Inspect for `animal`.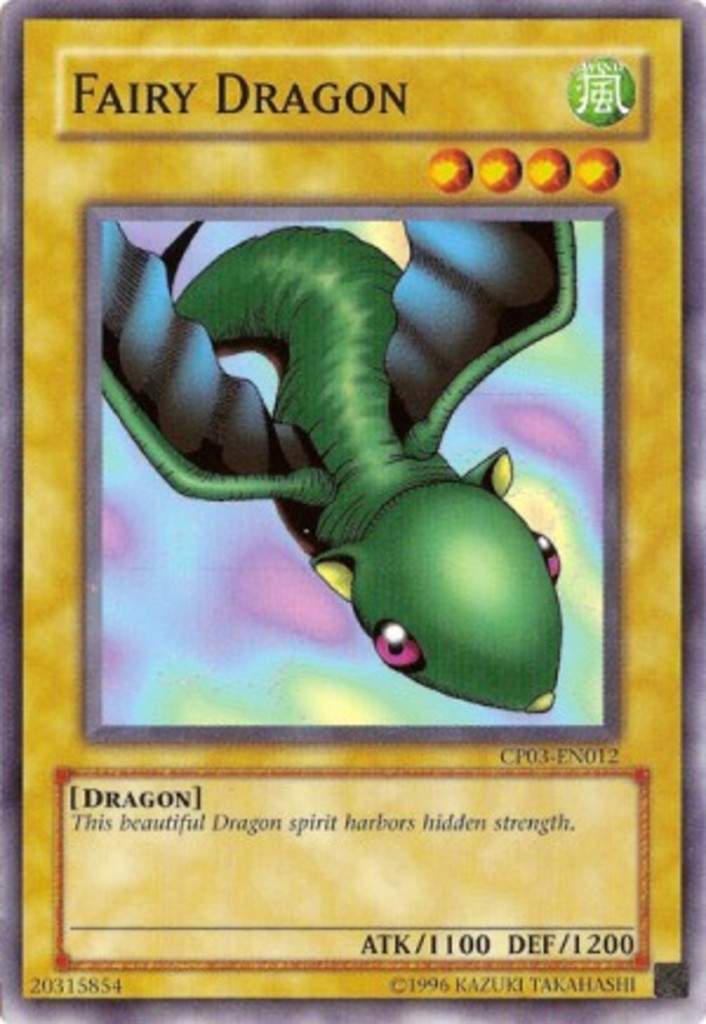
Inspection: <bbox>169, 238, 565, 709</bbox>.
